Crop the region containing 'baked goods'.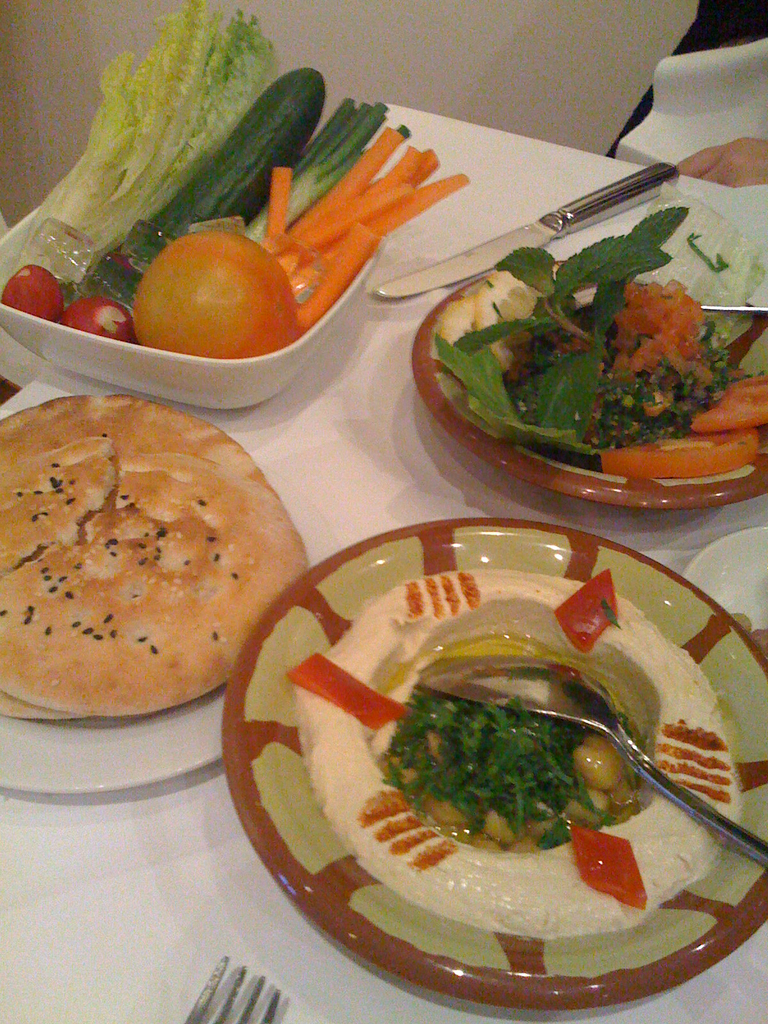
Crop region: detection(0, 392, 308, 717).
